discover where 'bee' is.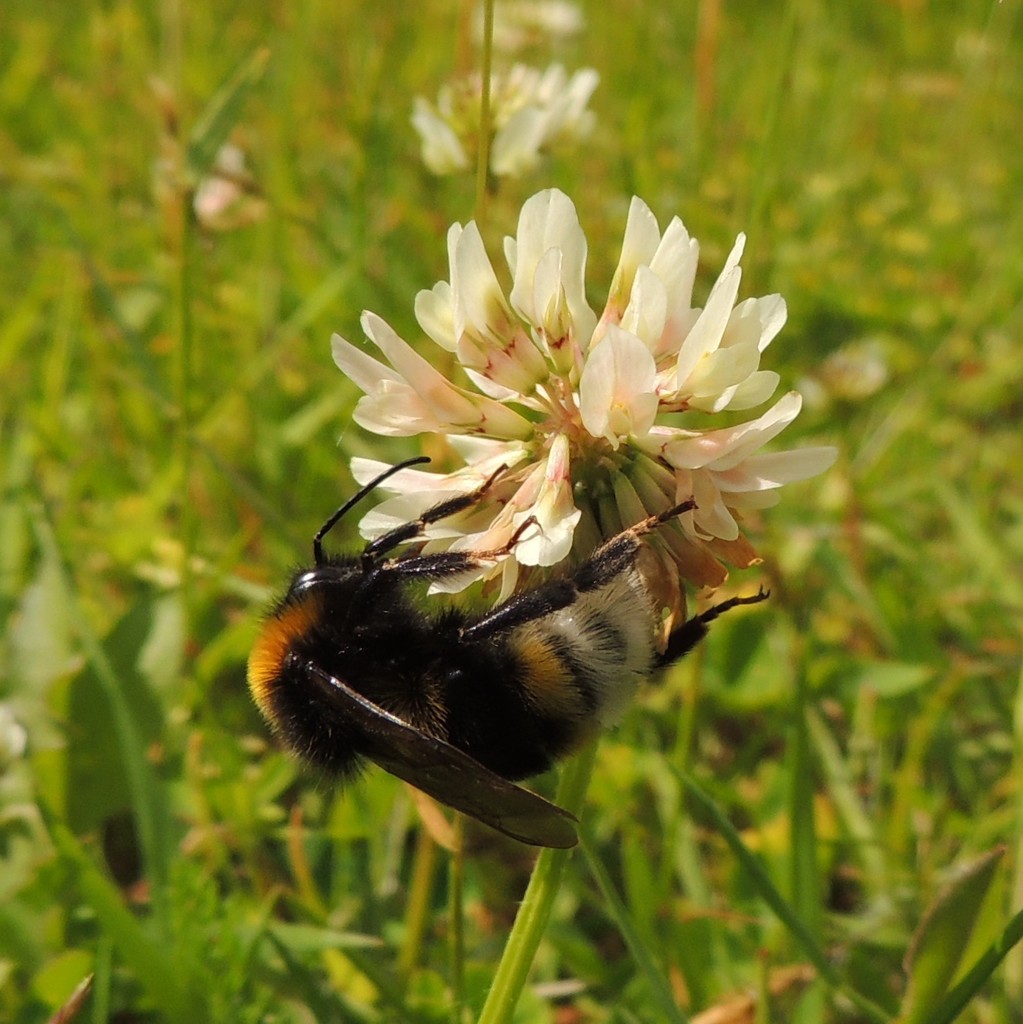
Discovered at {"left": 207, "top": 461, "right": 749, "bottom": 910}.
